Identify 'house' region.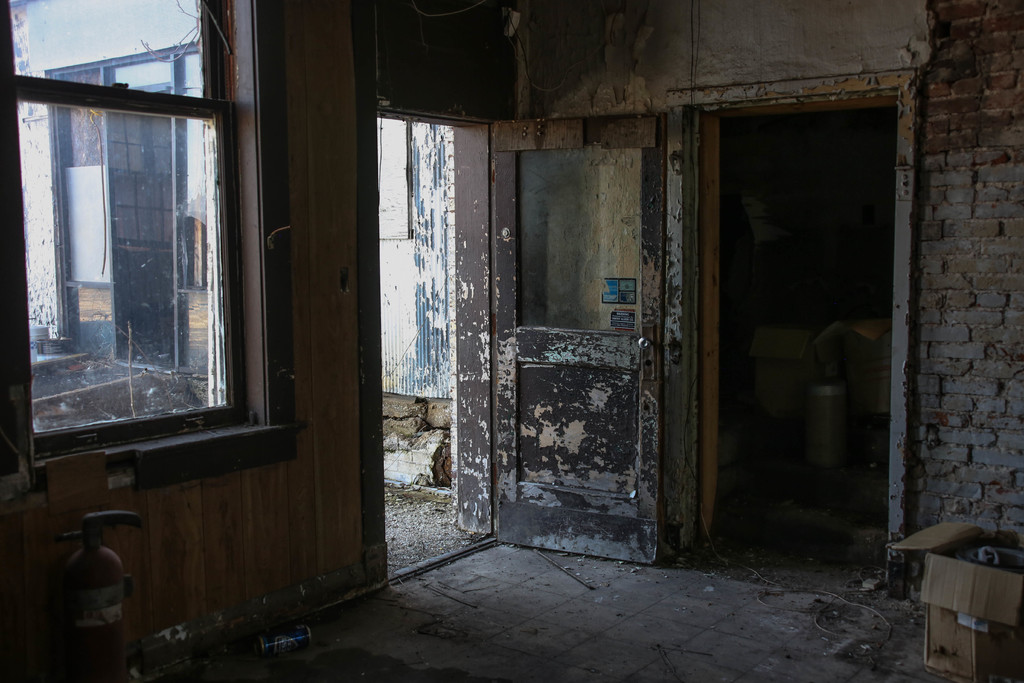
Region: {"x1": 0, "y1": 0, "x2": 1023, "y2": 682}.
